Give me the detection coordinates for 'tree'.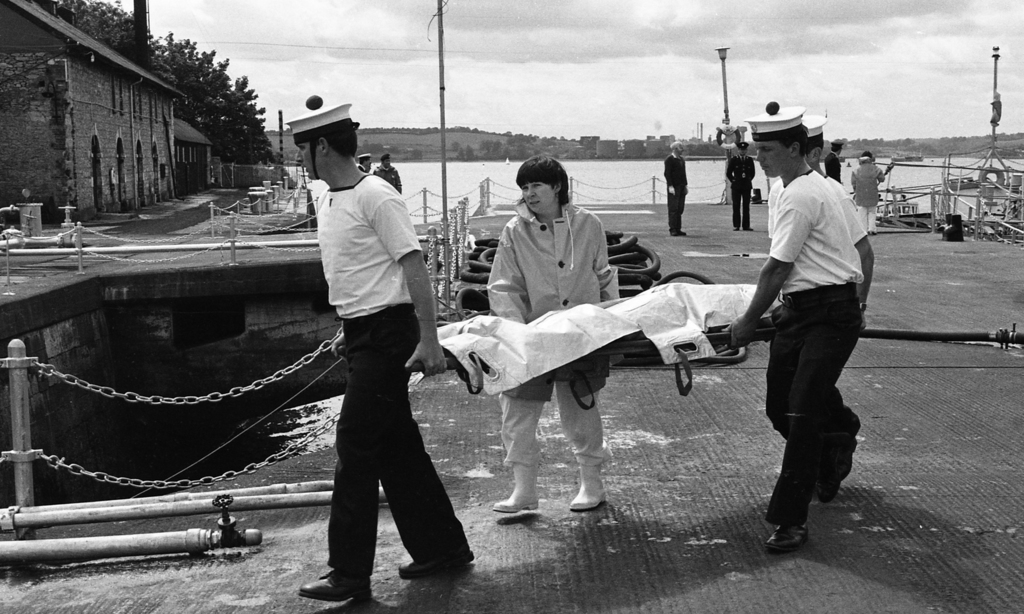
(403,154,425,161).
